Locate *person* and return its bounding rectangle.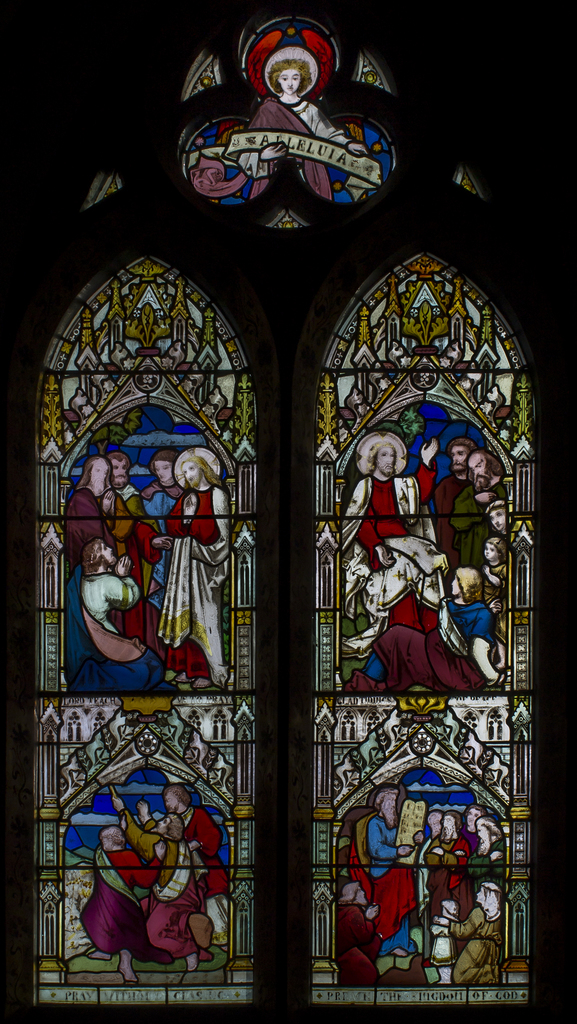
103,447,159,624.
